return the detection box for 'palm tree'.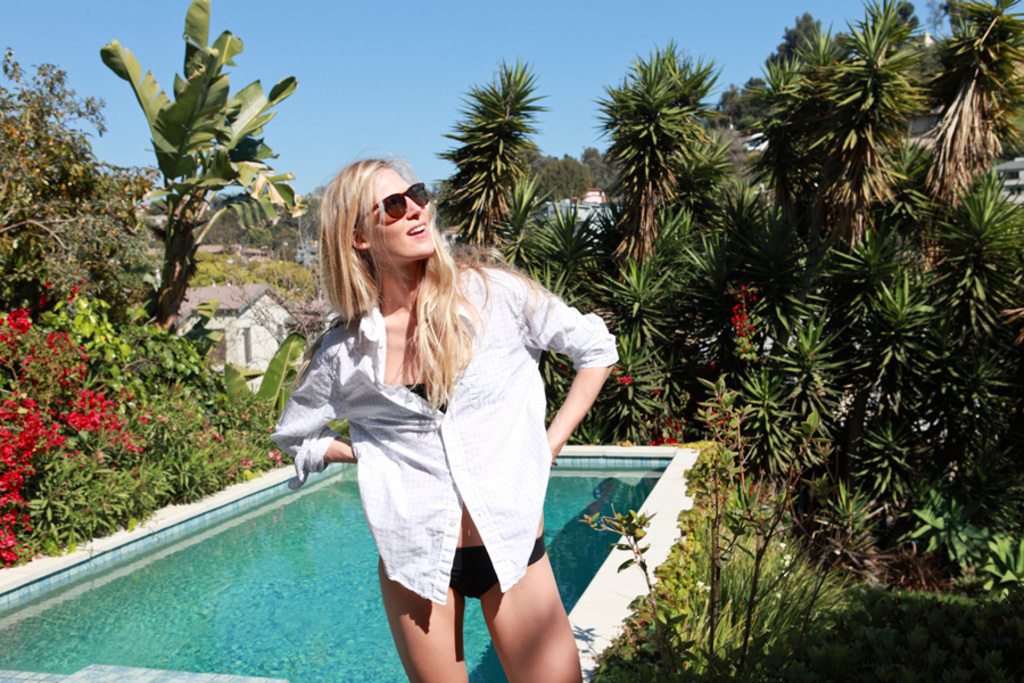
(x1=719, y1=26, x2=816, y2=219).
